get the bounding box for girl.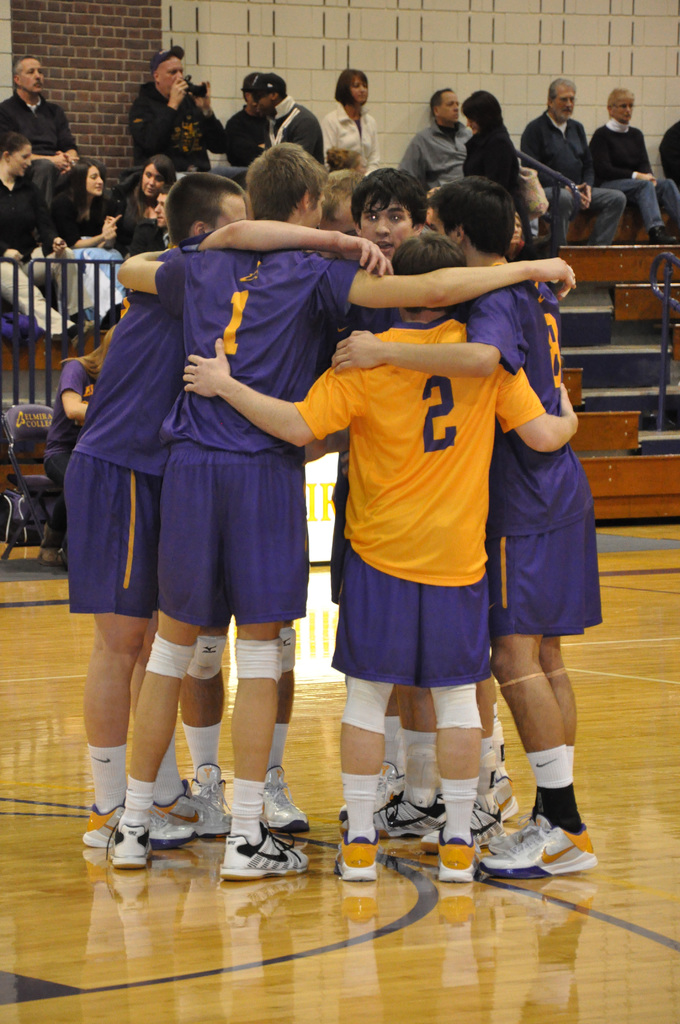
460/90/518/205.
